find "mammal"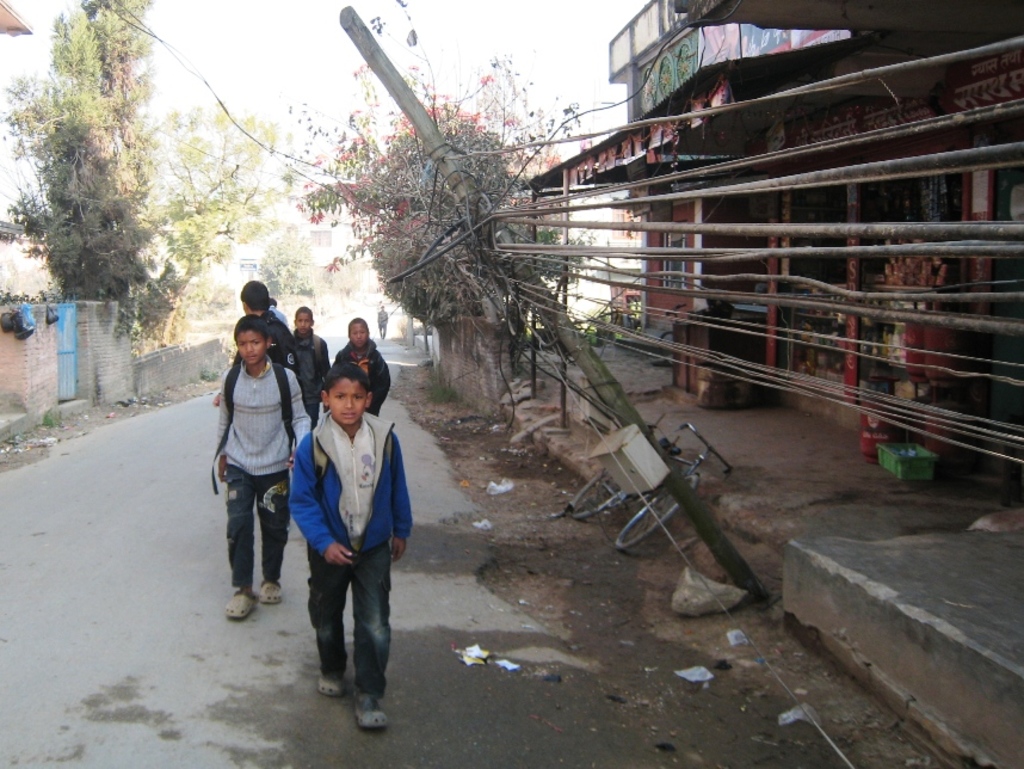
[290,359,412,731]
